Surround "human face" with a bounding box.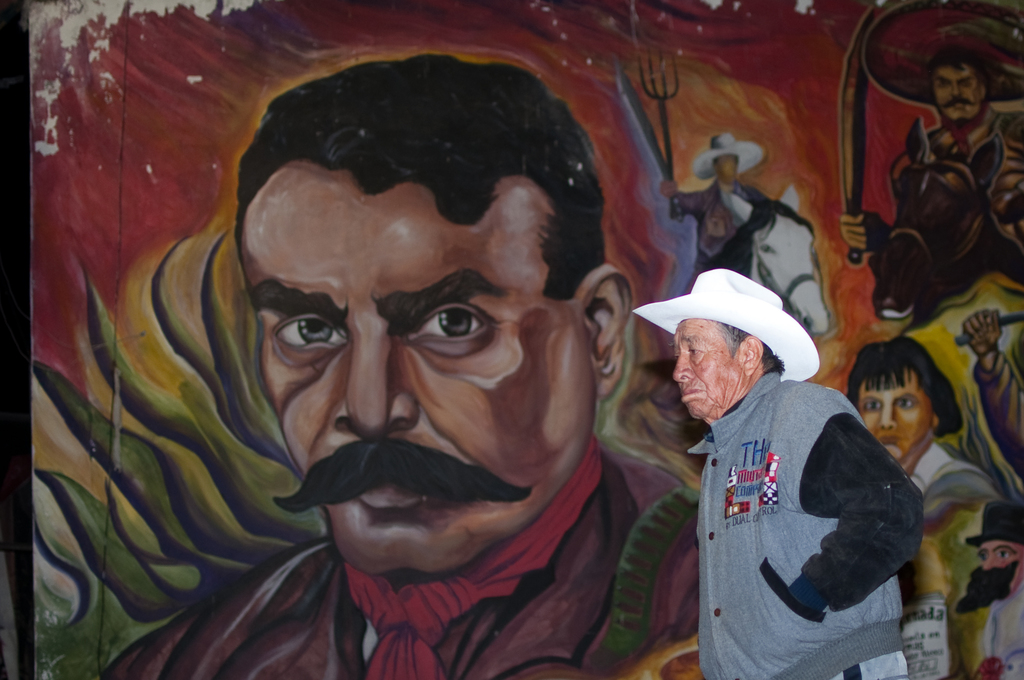
671, 318, 749, 413.
